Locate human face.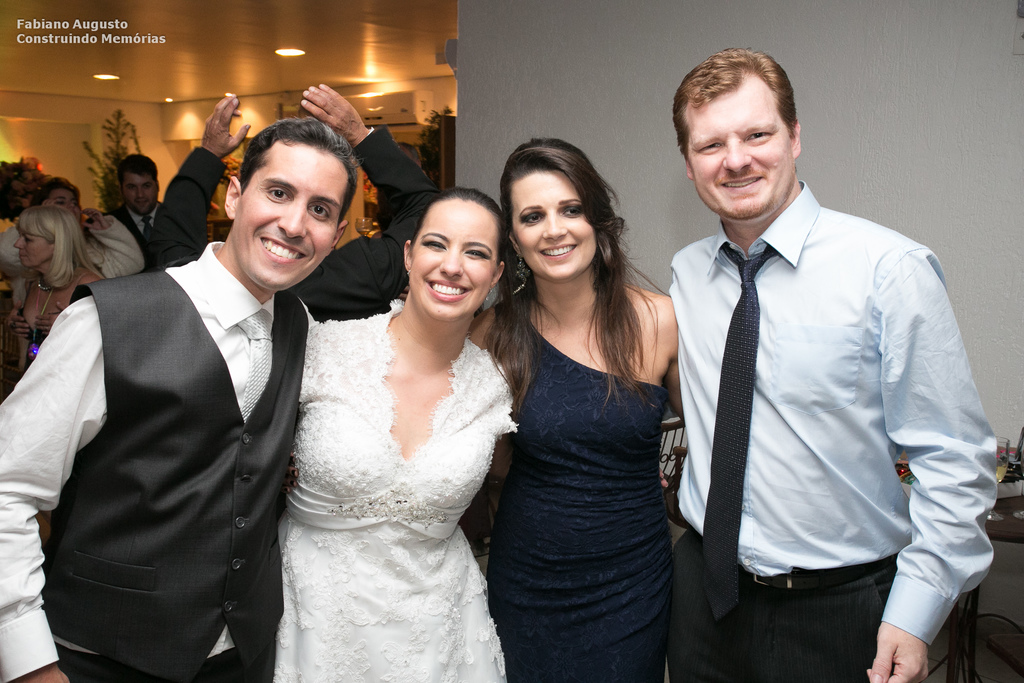
Bounding box: select_region(125, 169, 154, 214).
